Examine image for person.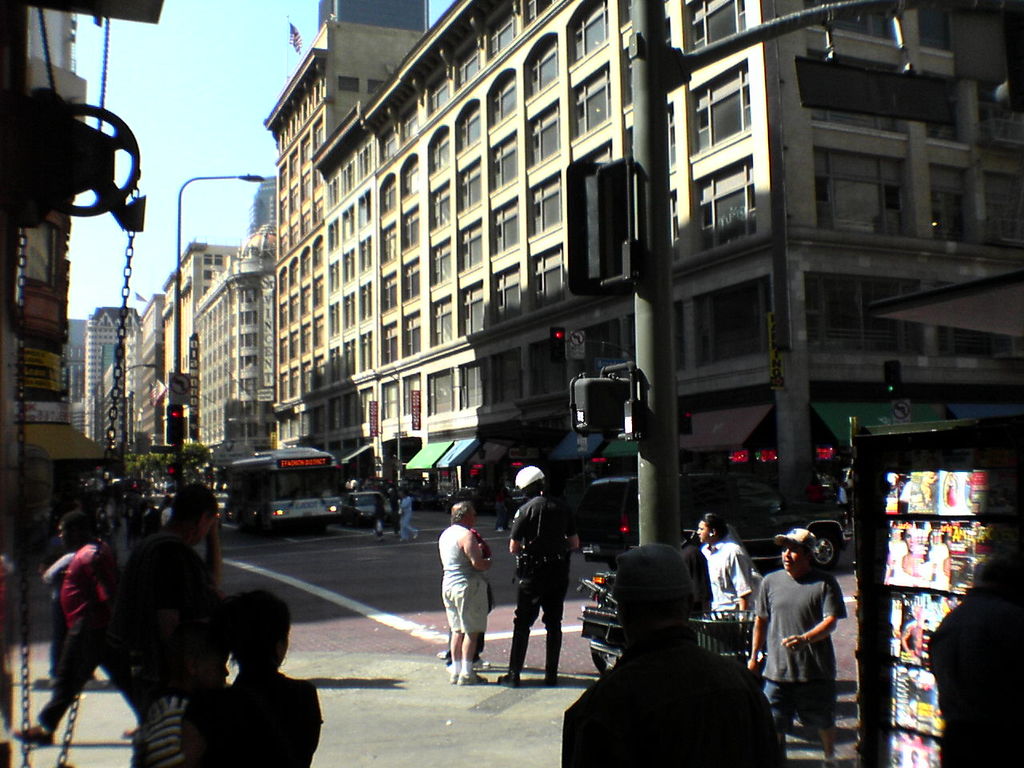
Examination result: BBox(398, 486, 433, 546).
